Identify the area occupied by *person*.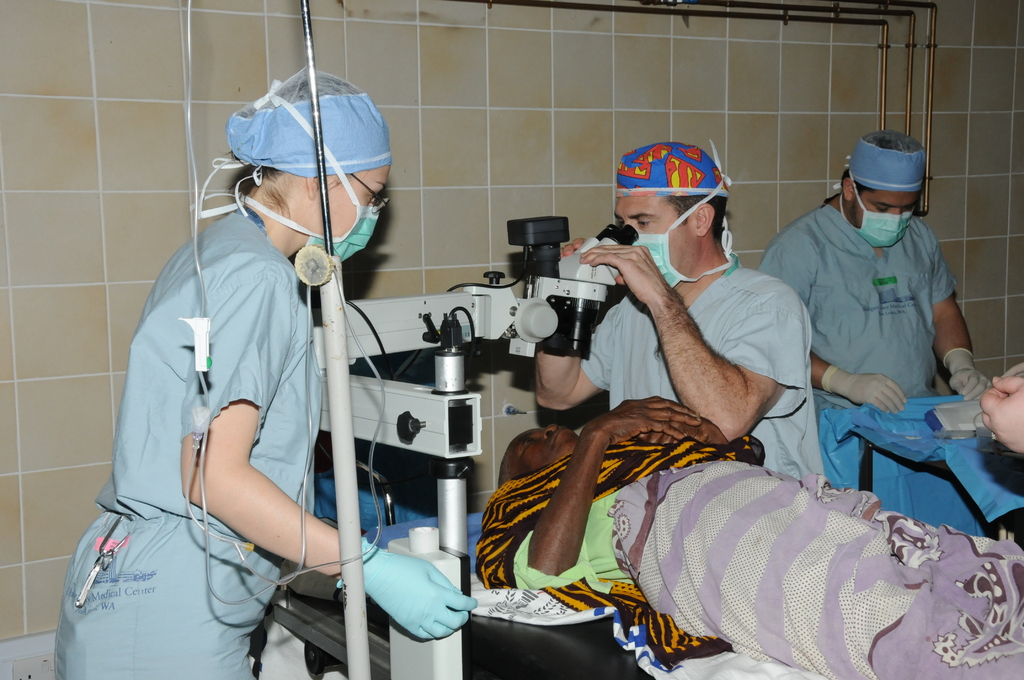
Area: box=[958, 362, 1023, 459].
